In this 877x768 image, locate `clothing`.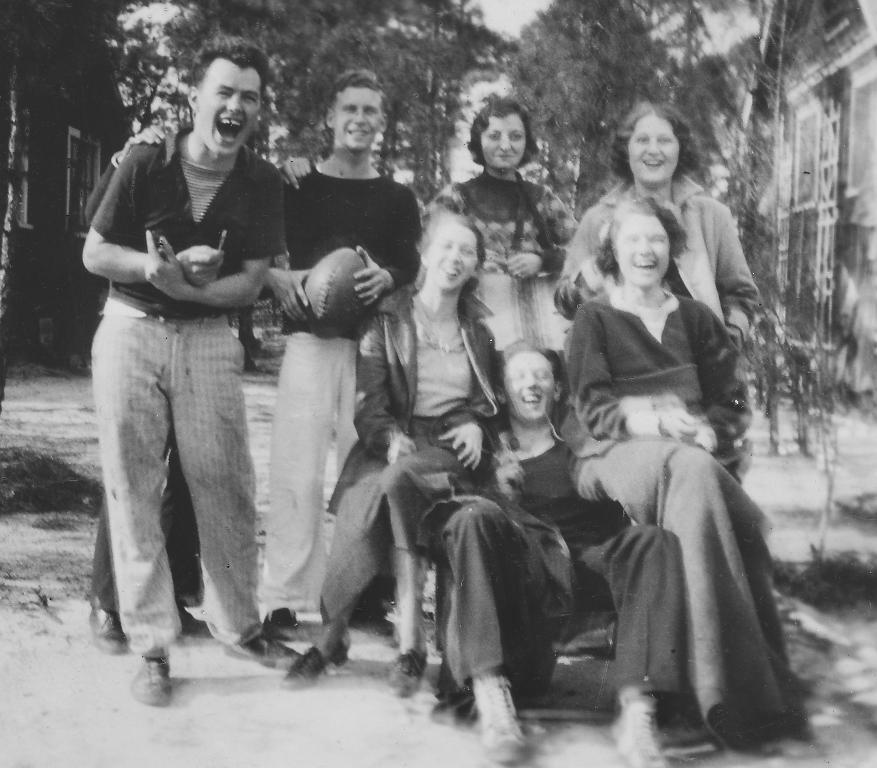
Bounding box: box=[554, 170, 759, 348].
